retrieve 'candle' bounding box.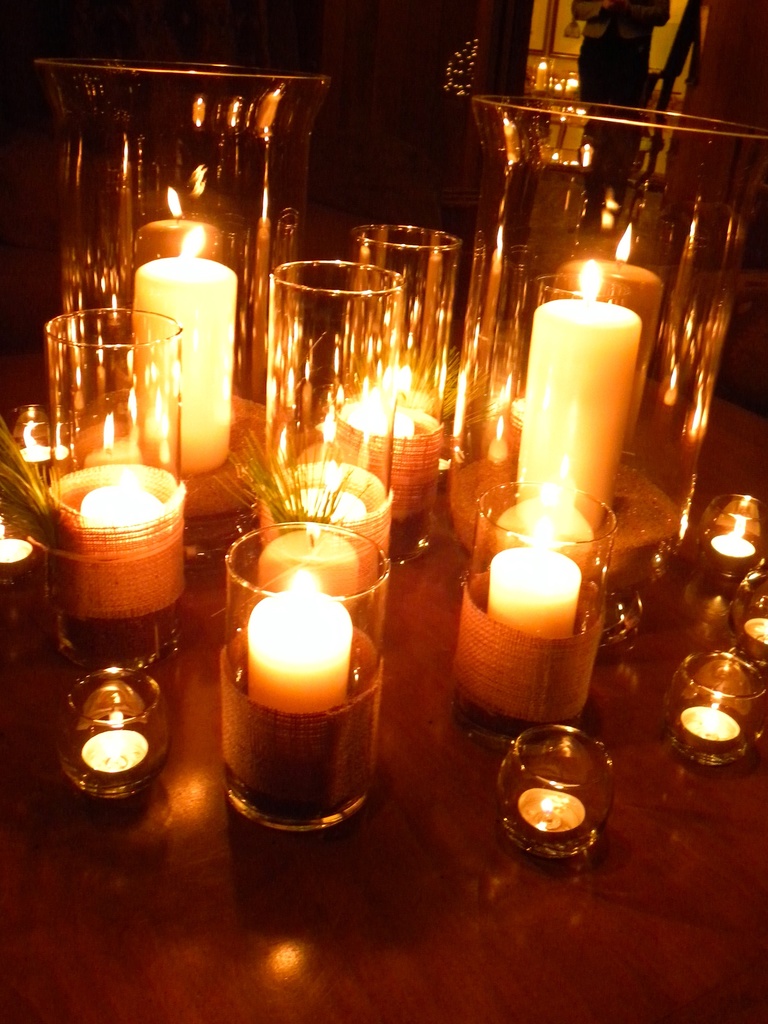
Bounding box: detection(514, 788, 593, 843).
